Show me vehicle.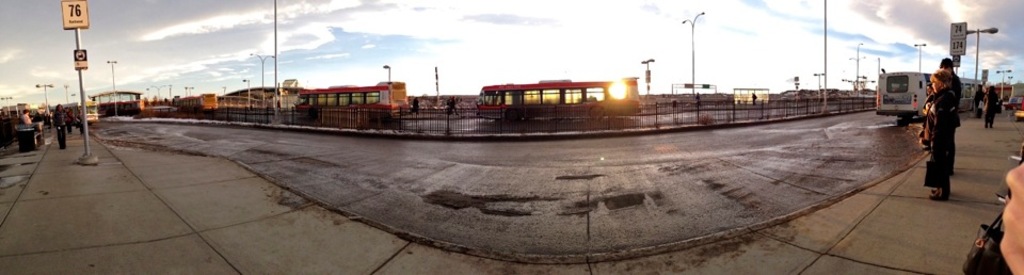
vehicle is here: [294, 77, 411, 125].
